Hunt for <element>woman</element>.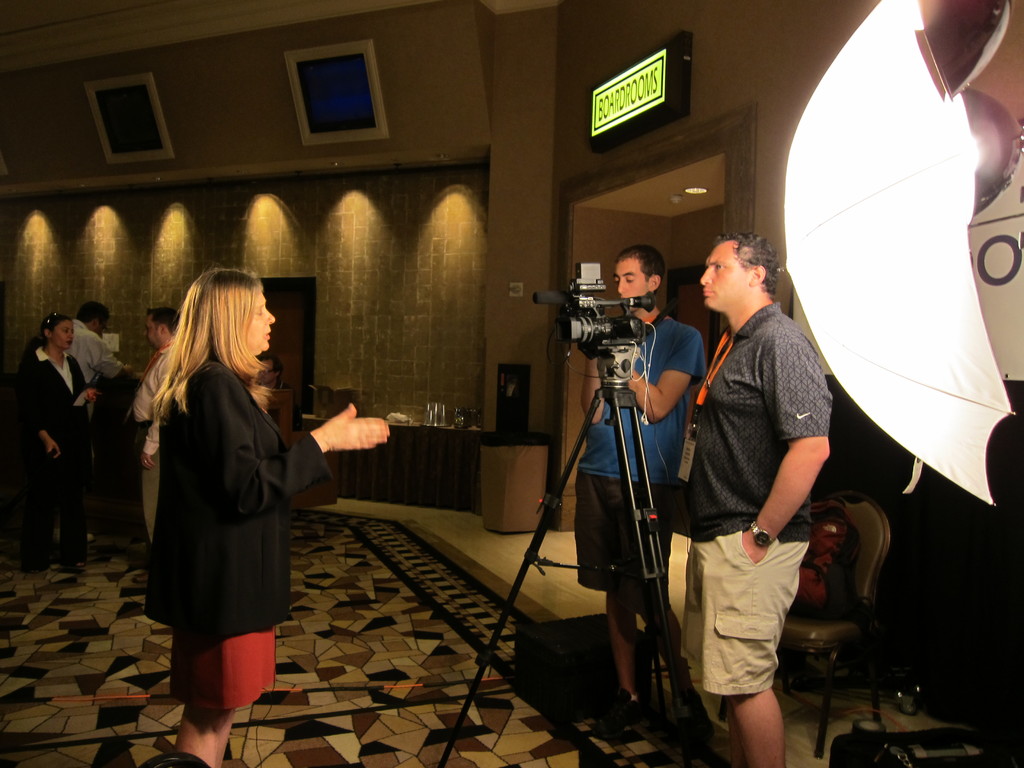
Hunted down at (9, 309, 96, 574).
